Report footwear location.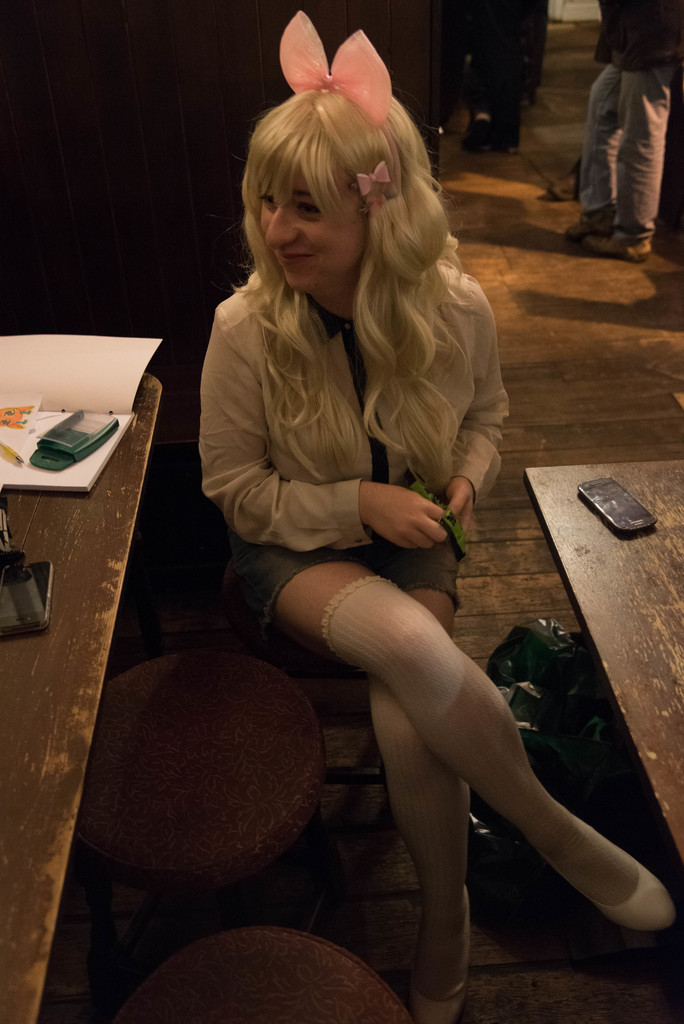
Report: 580/227/651/267.
